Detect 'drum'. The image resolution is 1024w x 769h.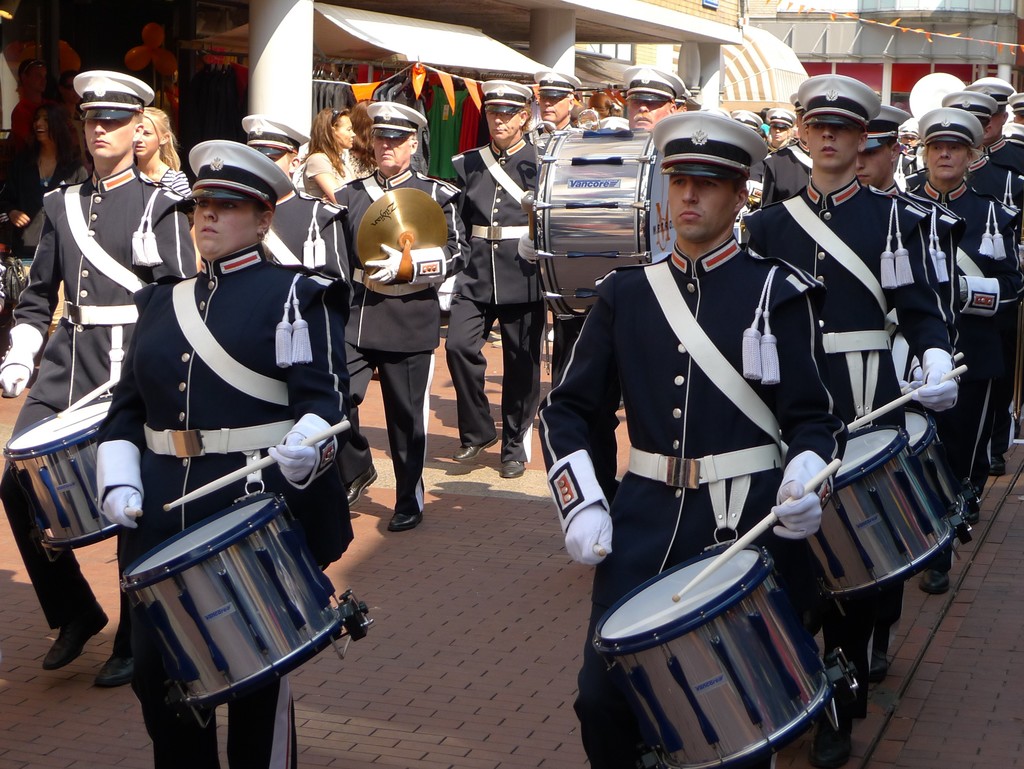
bbox=[8, 397, 116, 563].
